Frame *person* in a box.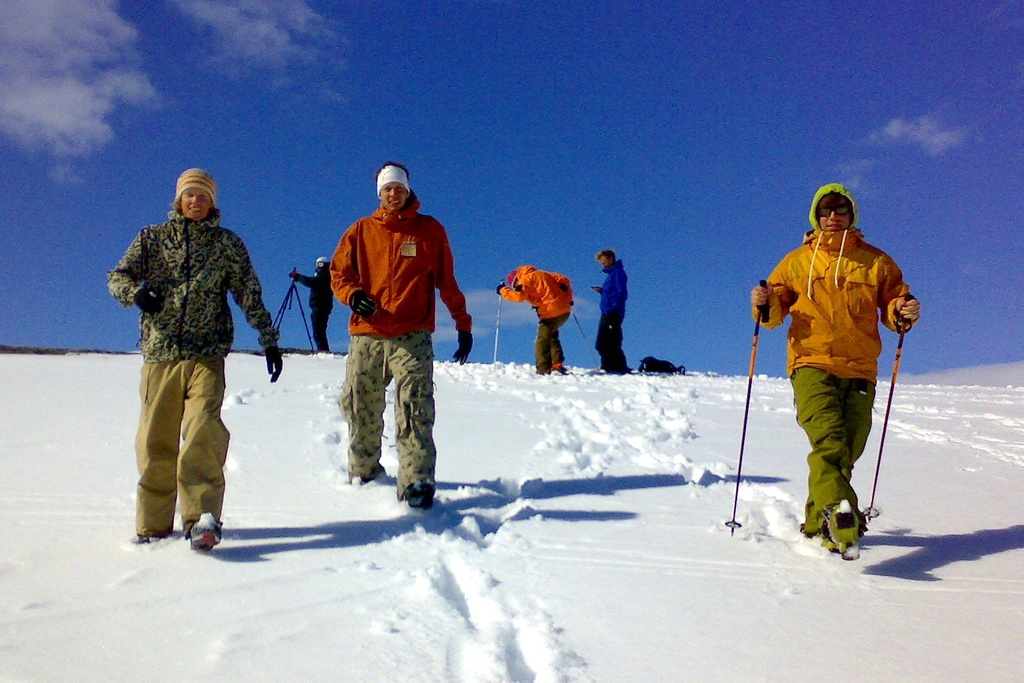
588,249,635,375.
